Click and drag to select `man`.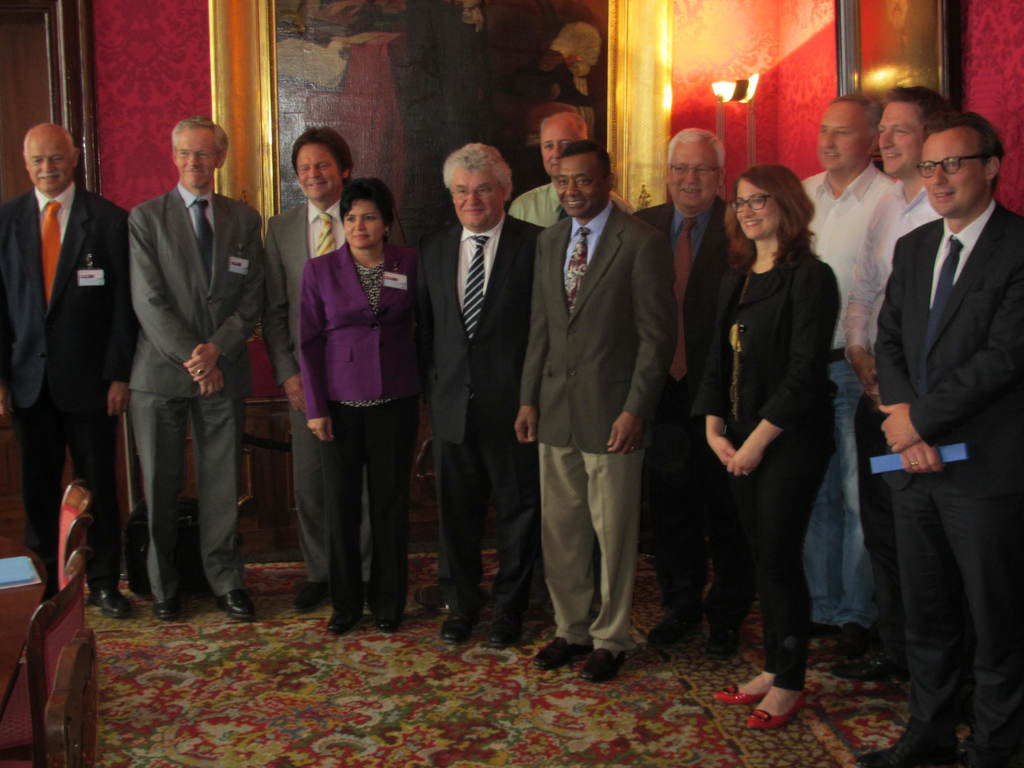
Selection: BBox(258, 126, 404, 611).
